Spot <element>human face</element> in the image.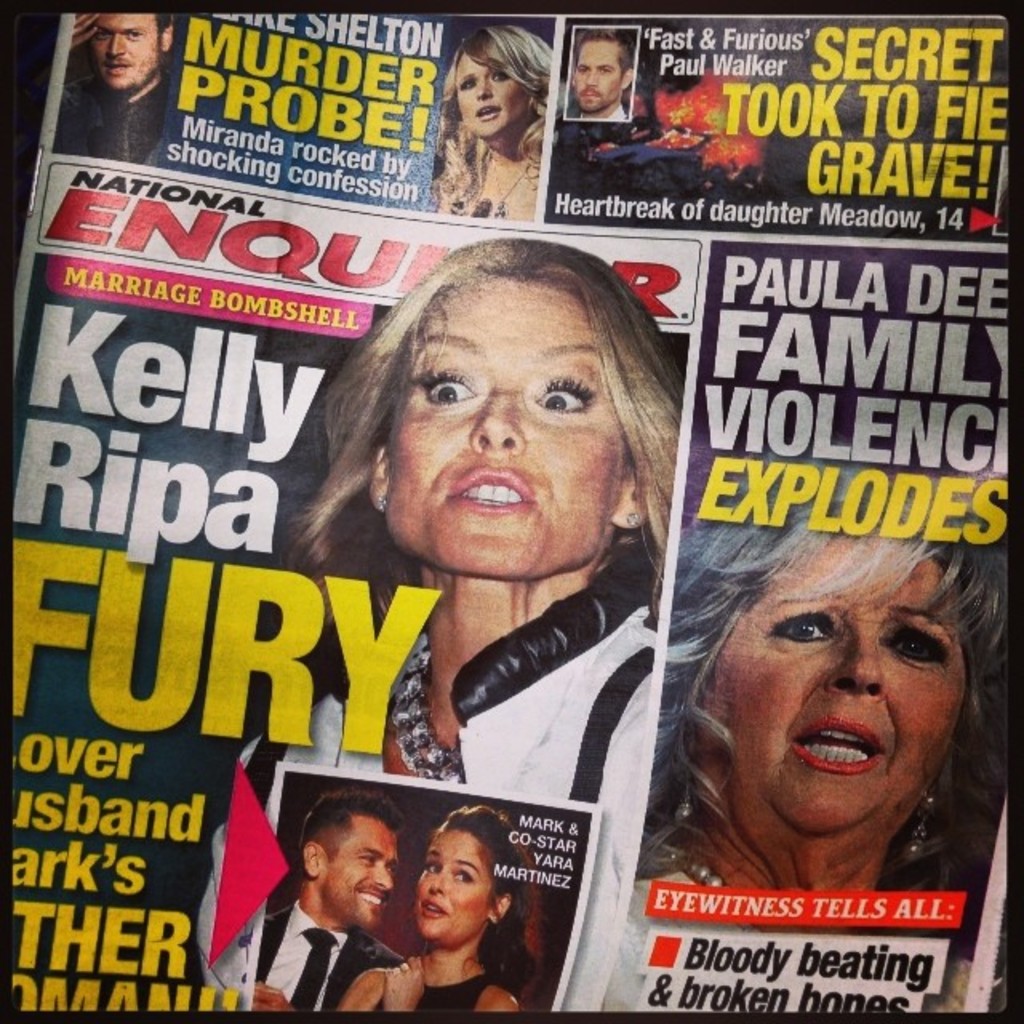
<element>human face</element> found at rect(722, 520, 971, 835).
